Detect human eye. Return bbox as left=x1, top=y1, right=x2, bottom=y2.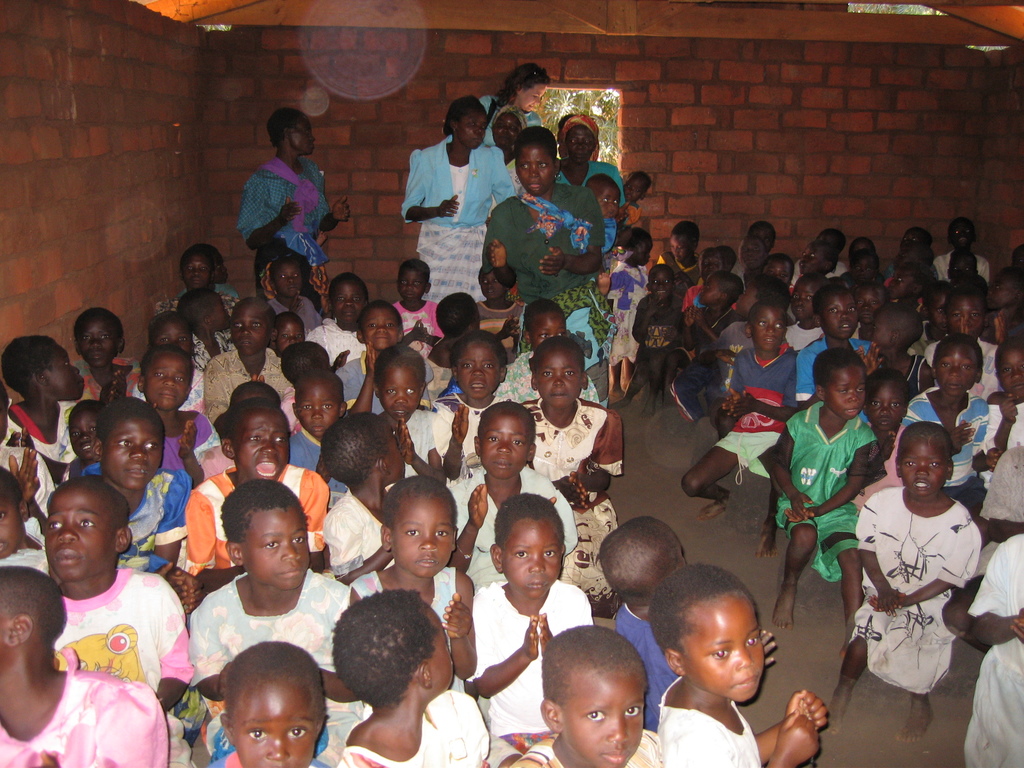
left=809, top=252, right=816, bottom=258.
